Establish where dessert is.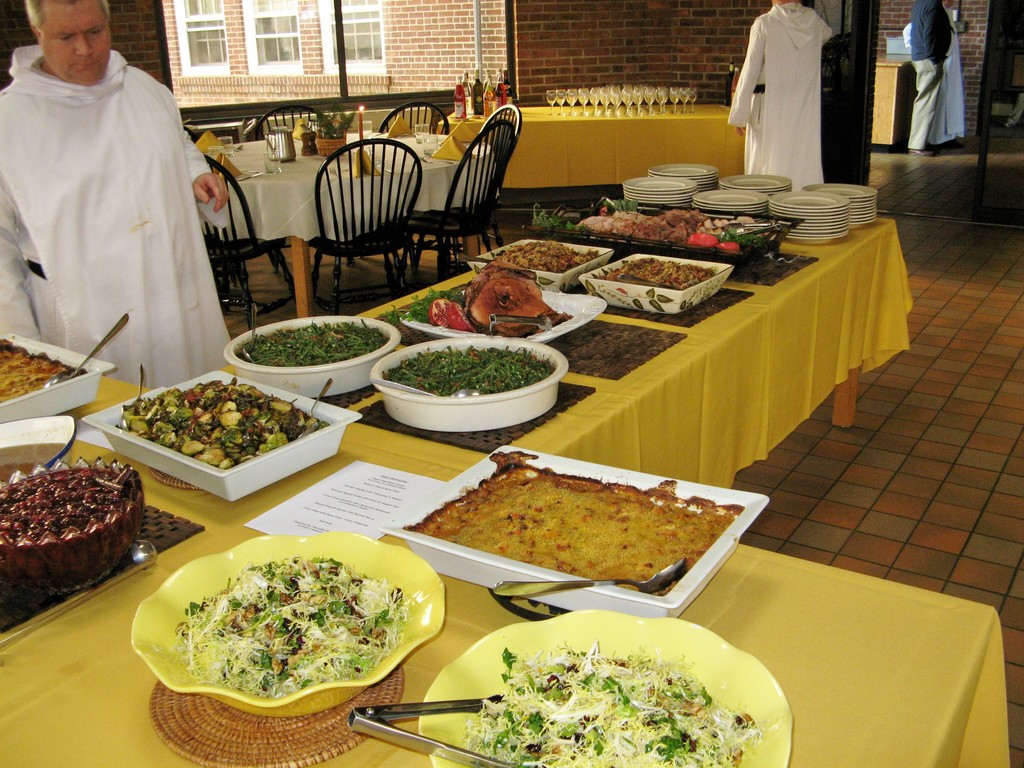
Established at {"x1": 494, "y1": 239, "x2": 601, "y2": 276}.
